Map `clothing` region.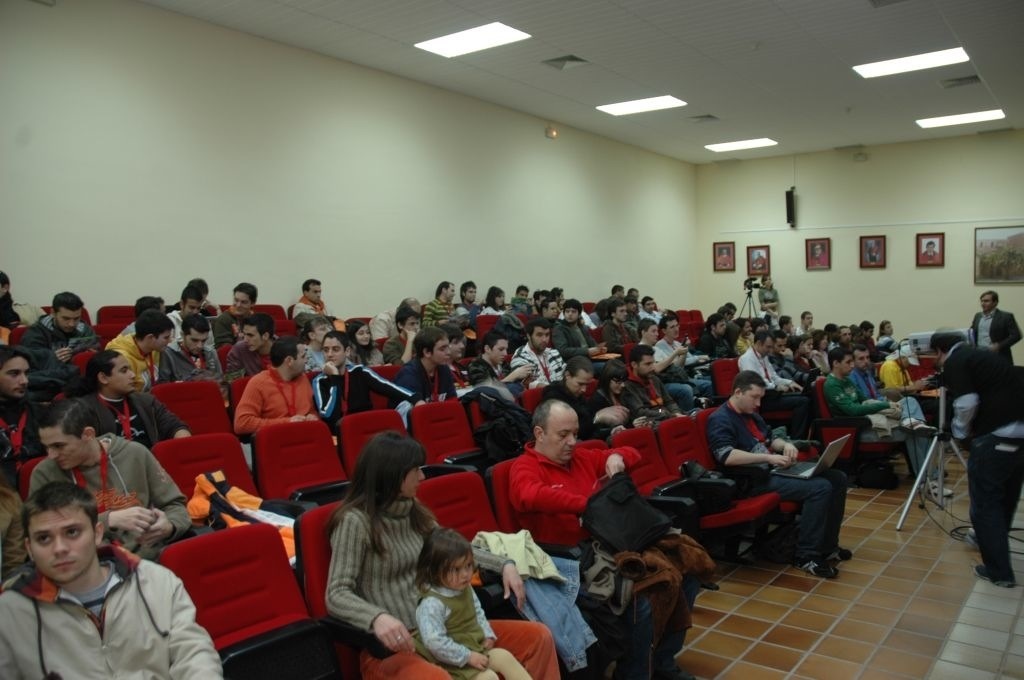
Mapped to bbox=[502, 436, 701, 679].
